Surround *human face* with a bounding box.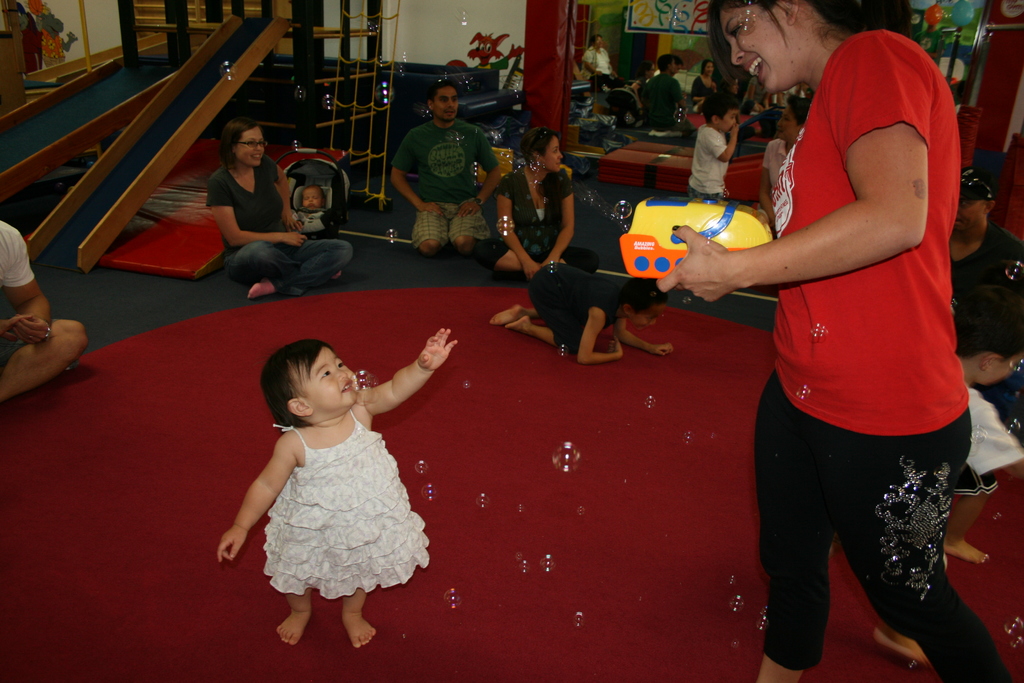
954, 196, 988, 236.
